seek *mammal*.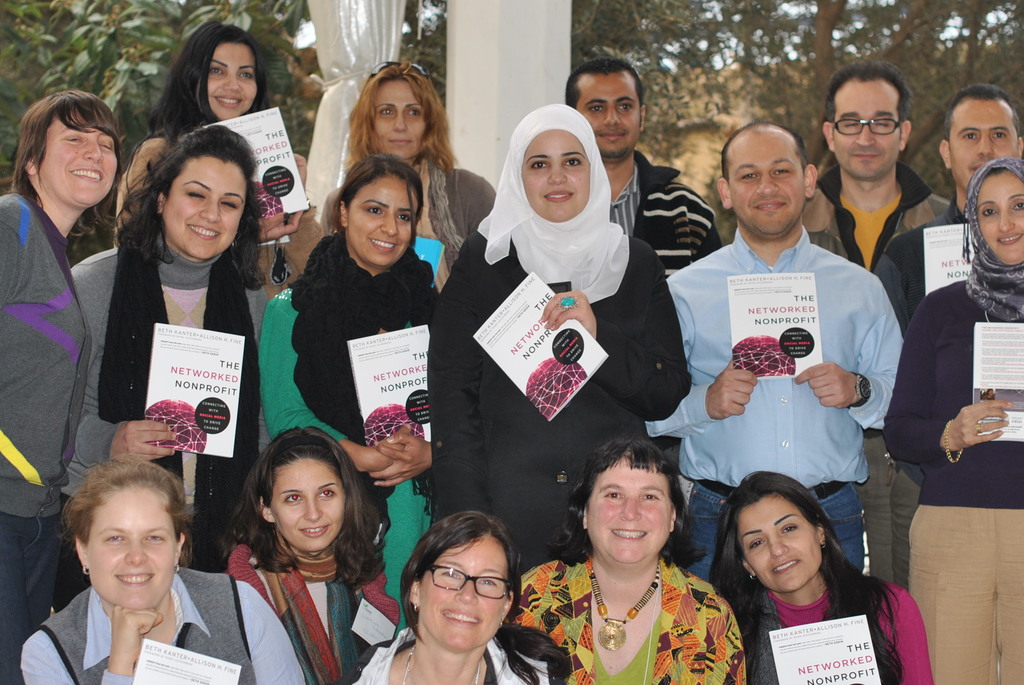
box(429, 102, 703, 579).
